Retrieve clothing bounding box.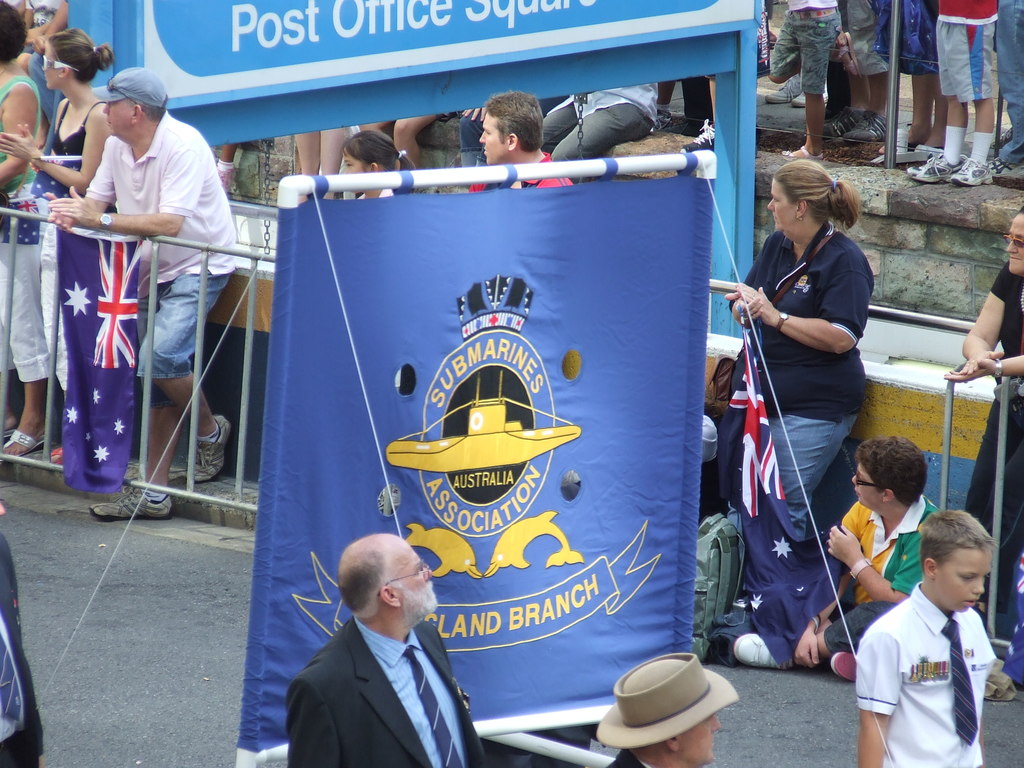
Bounding box: locate(728, 223, 857, 547).
